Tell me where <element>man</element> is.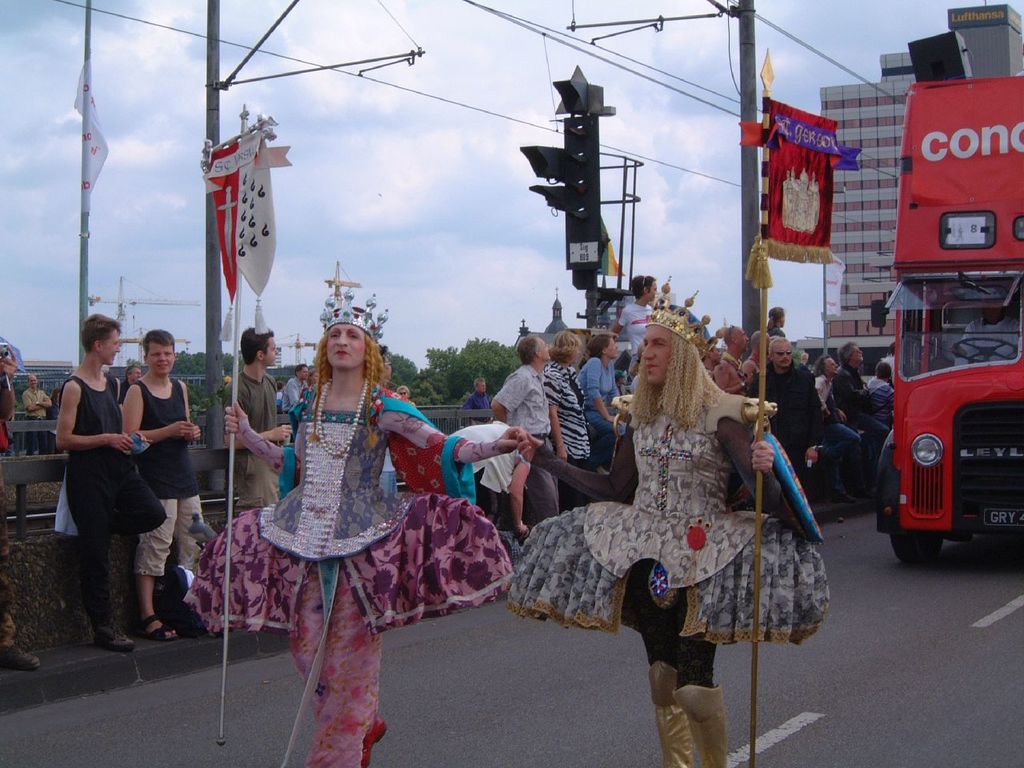
<element>man</element> is at l=866, t=362, r=890, b=430.
